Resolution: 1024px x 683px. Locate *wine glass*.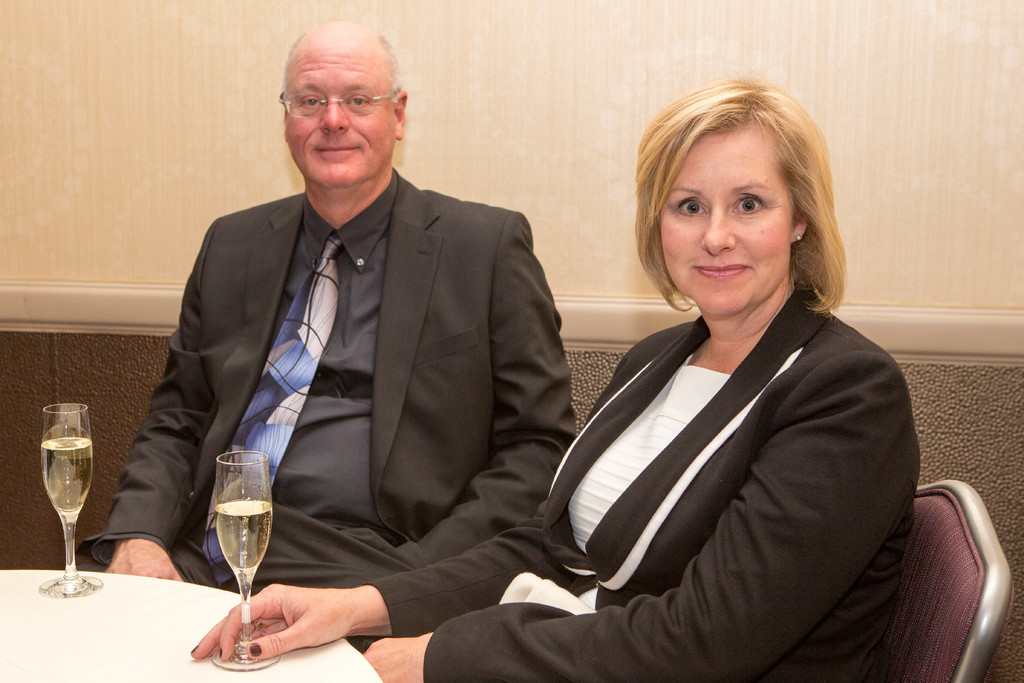
[211,452,277,675].
